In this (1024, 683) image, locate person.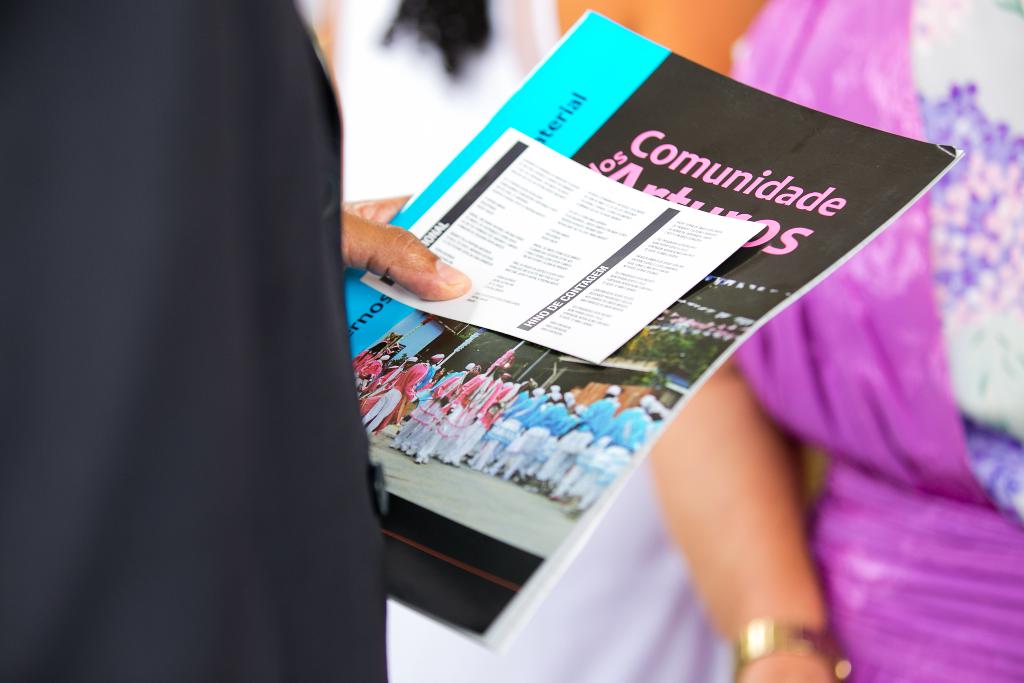
Bounding box: crop(643, 0, 1023, 682).
